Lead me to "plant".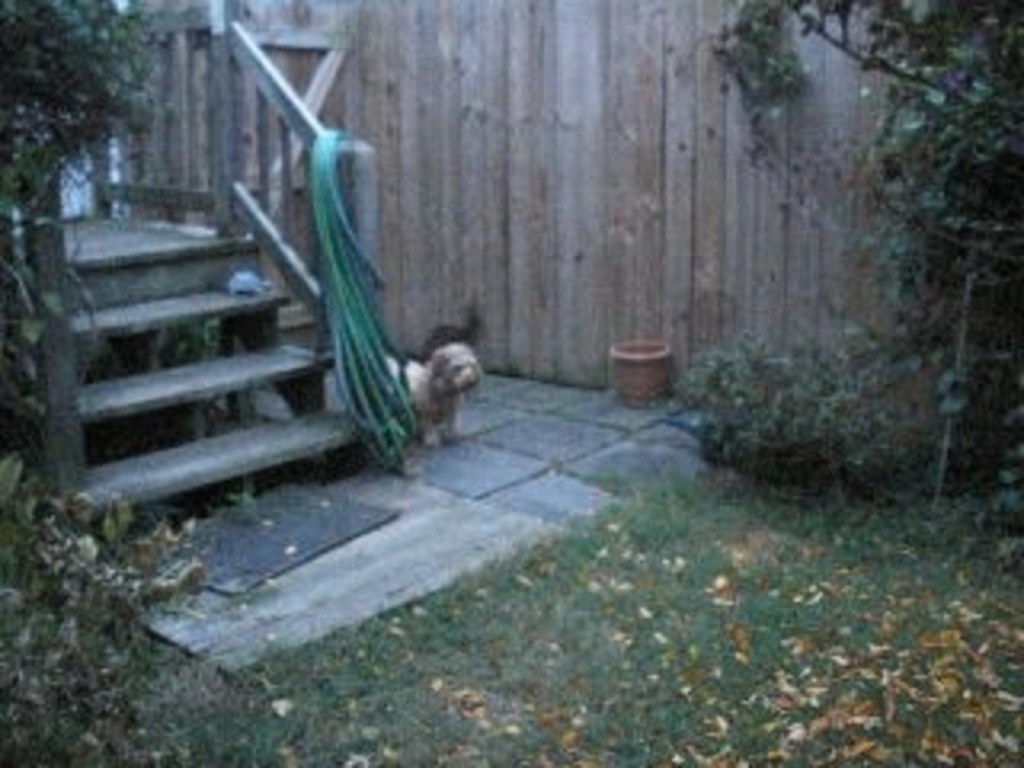
Lead to bbox(0, 493, 211, 765).
